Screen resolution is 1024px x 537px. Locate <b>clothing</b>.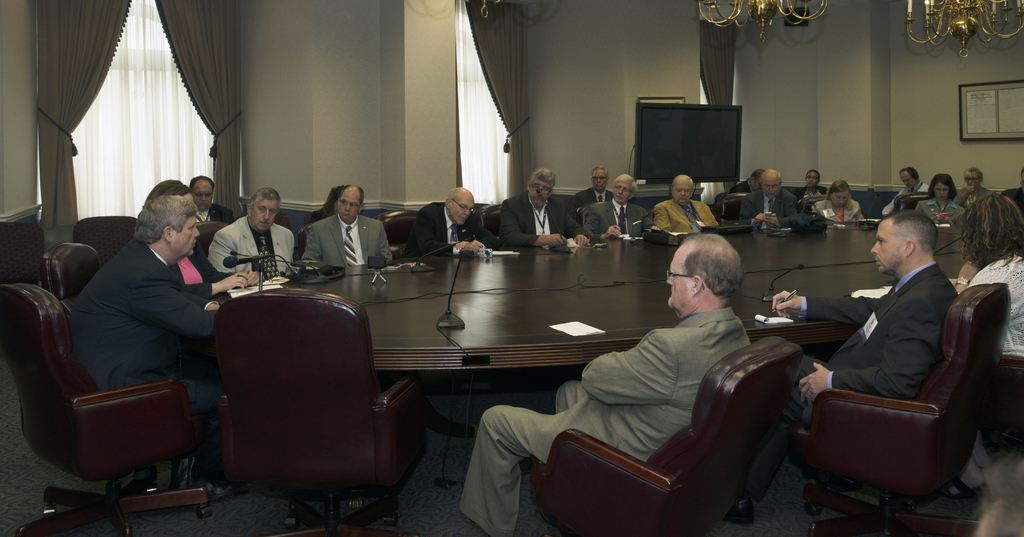
{"x1": 959, "y1": 246, "x2": 1023, "y2": 363}.
